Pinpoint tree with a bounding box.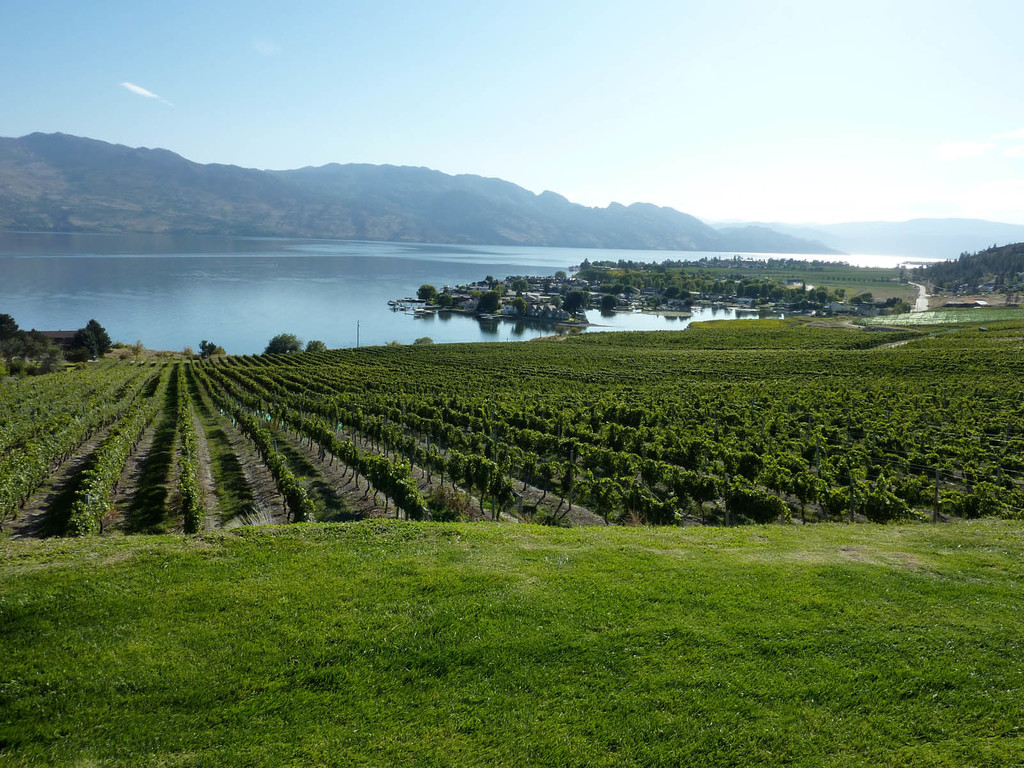
514, 294, 522, 314.
